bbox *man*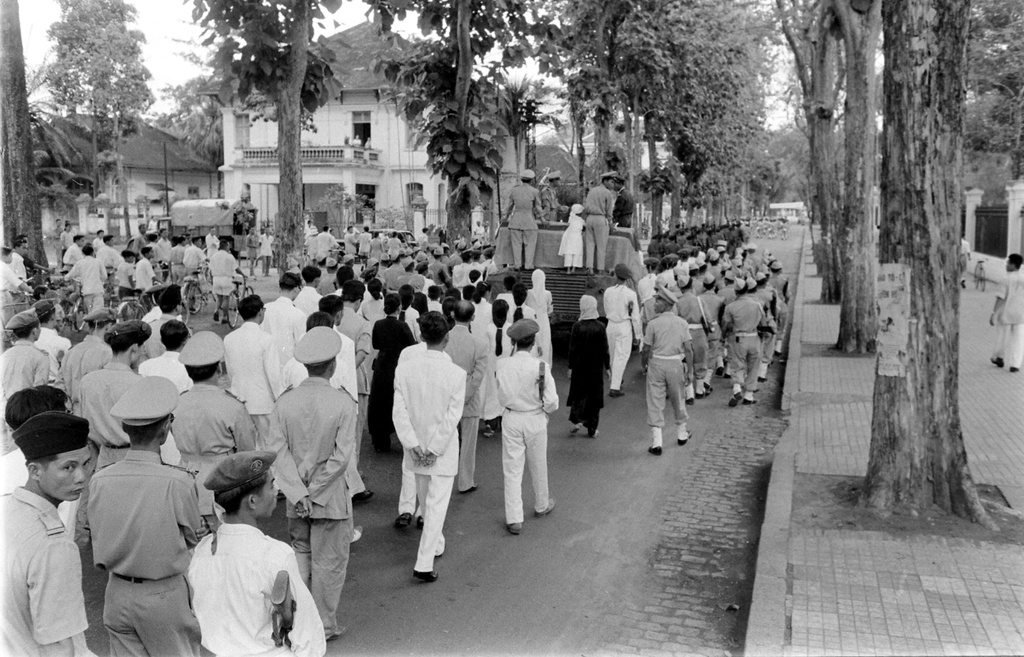
[71, 374, 206, 656]
